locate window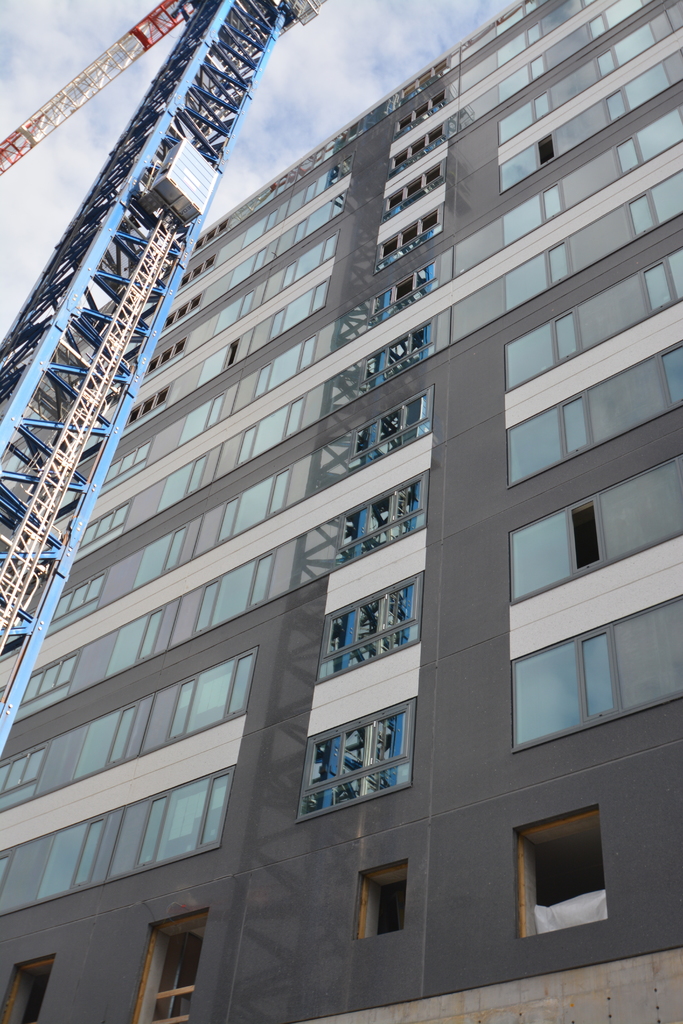
bbox(0, 951, 58, 1023)
